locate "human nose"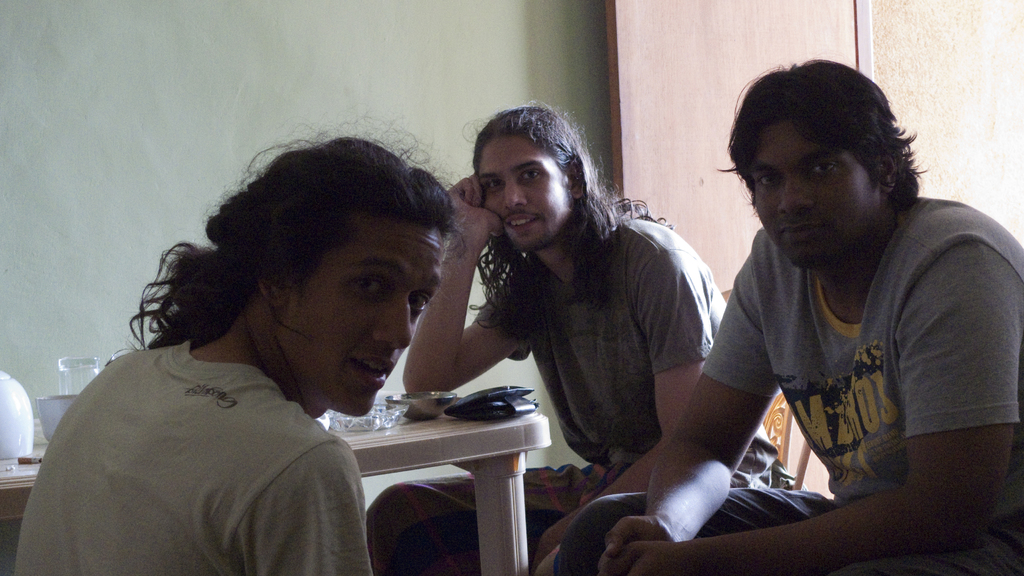
<bbox>370, 298, 412, 352</bbox>
